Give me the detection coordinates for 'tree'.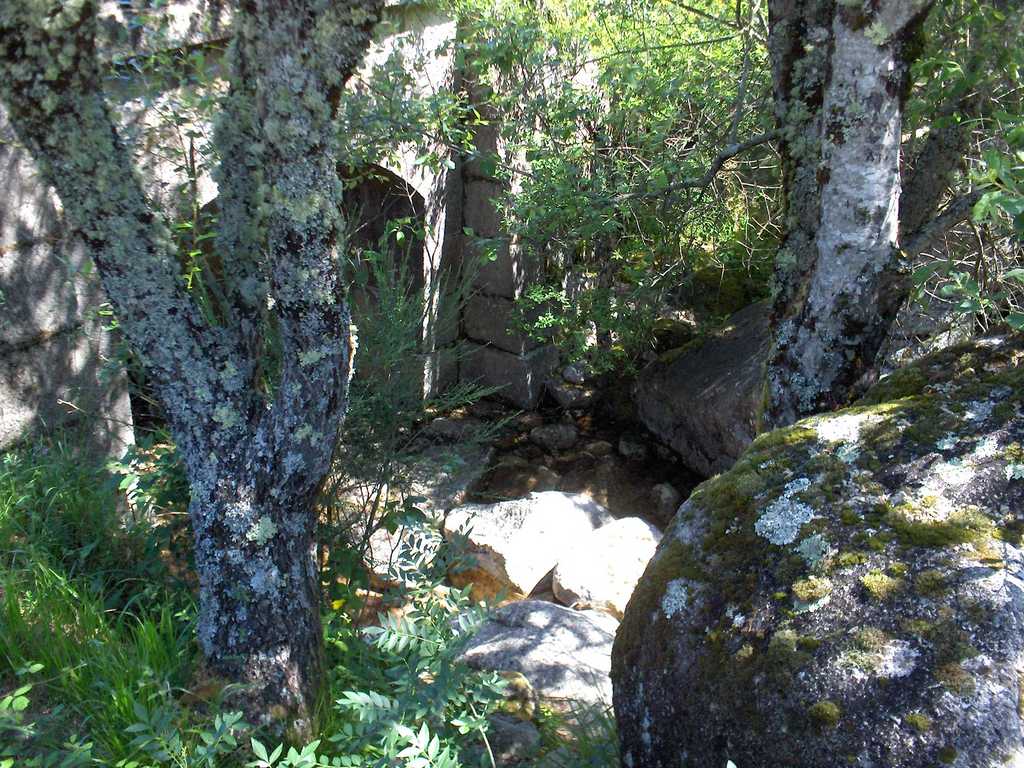
region(2, 0, 381, 739).
